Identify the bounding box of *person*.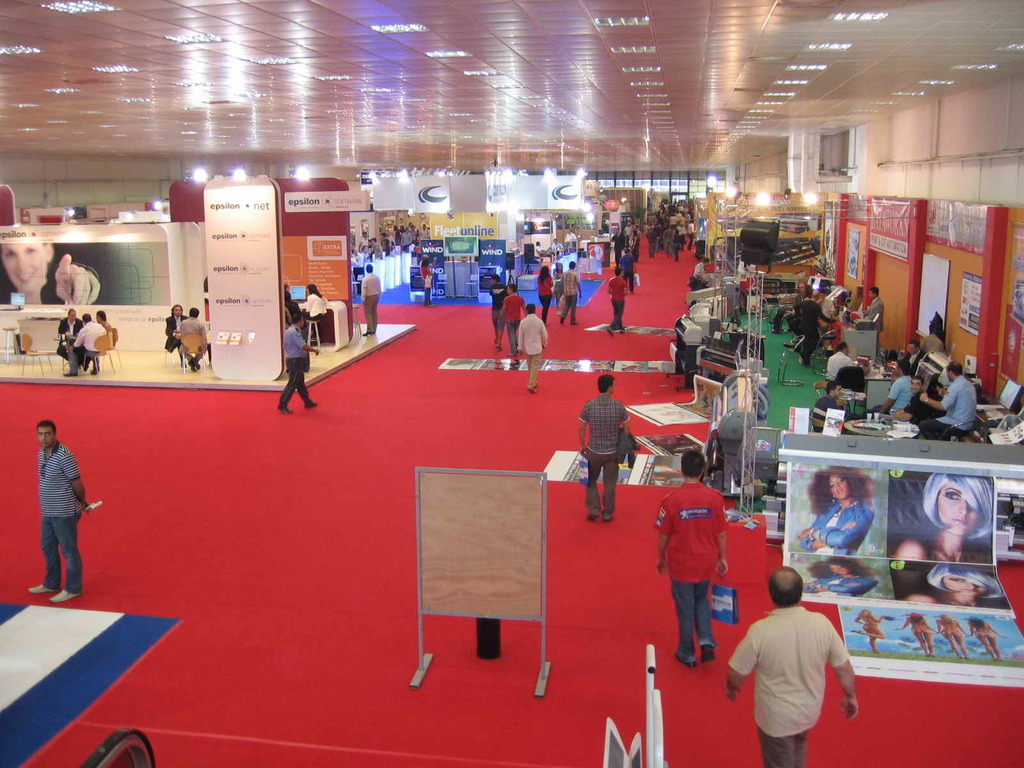
[281,286,292,310].
